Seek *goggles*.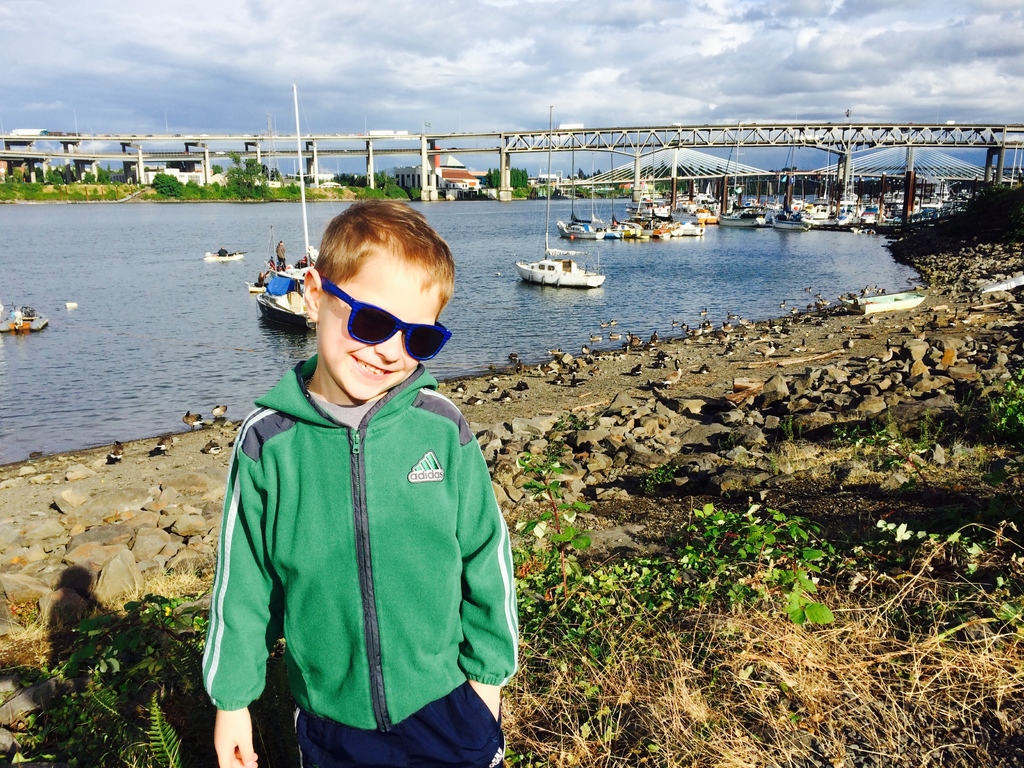
(300,276,439,360).
